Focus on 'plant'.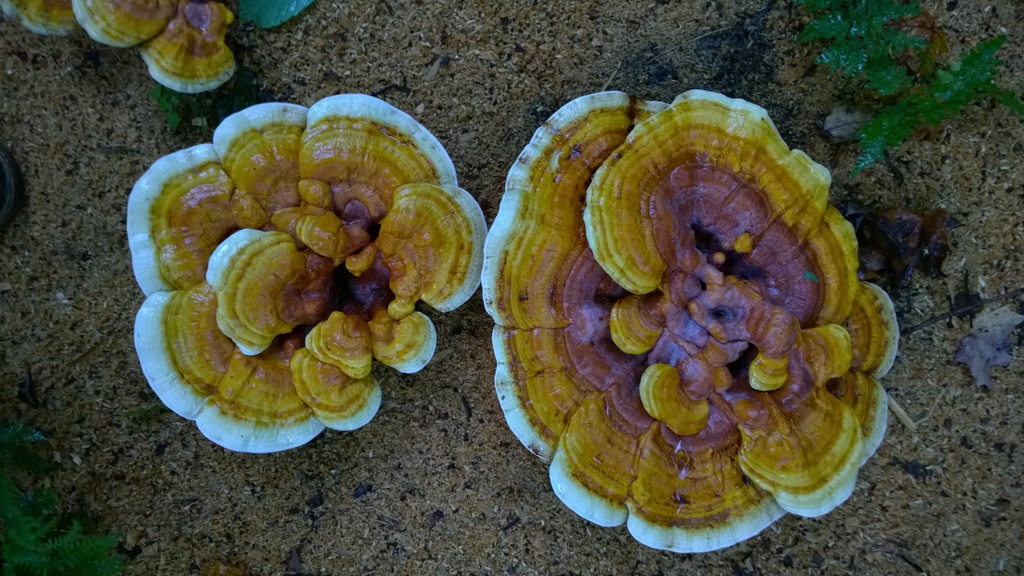
Focused at <bbox>150, 81, 189, 130</bbox>.
